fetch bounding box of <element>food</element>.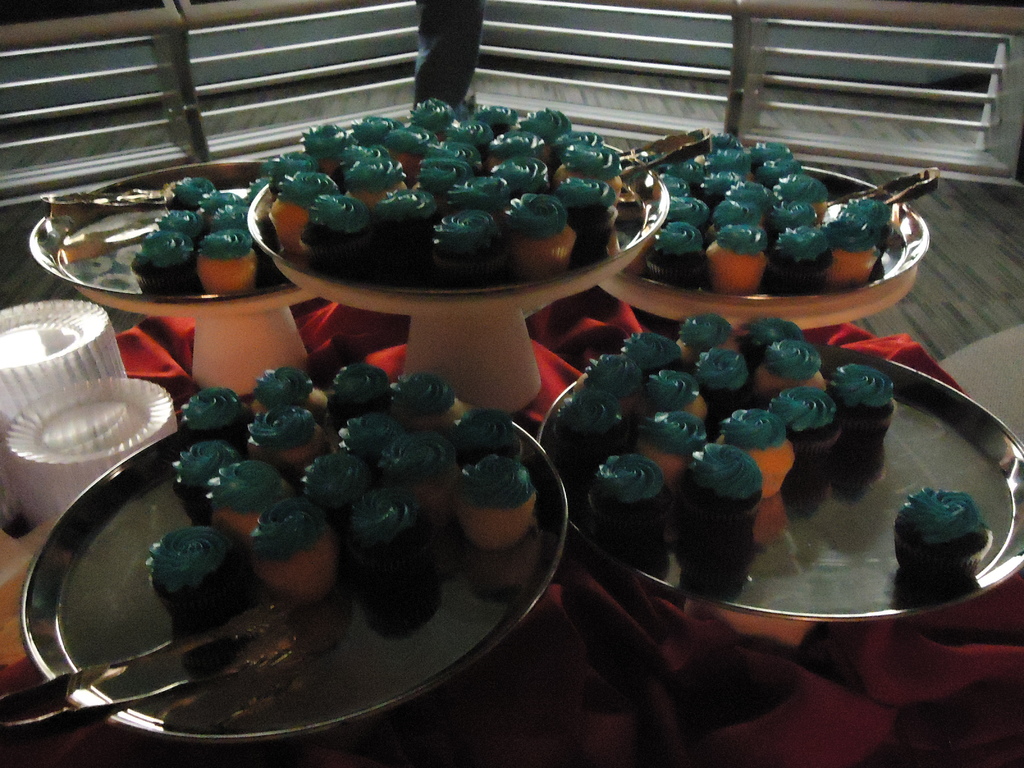
Bbox: BBox(821, 369, 897, 457).
